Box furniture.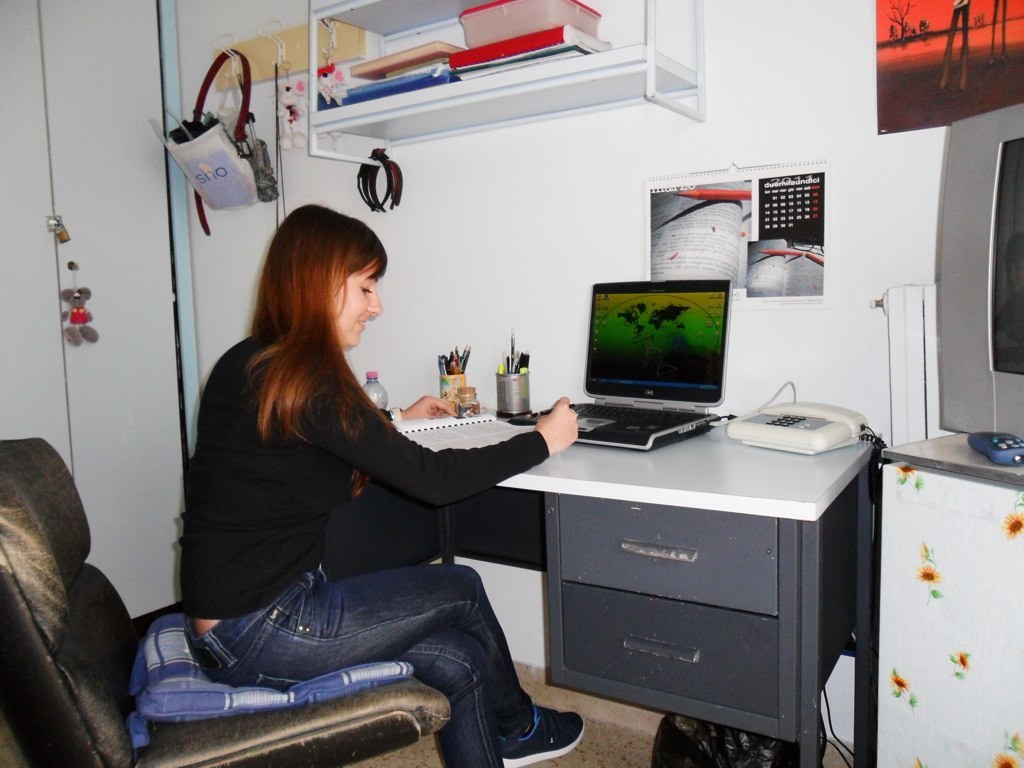
329/409/874/767.
